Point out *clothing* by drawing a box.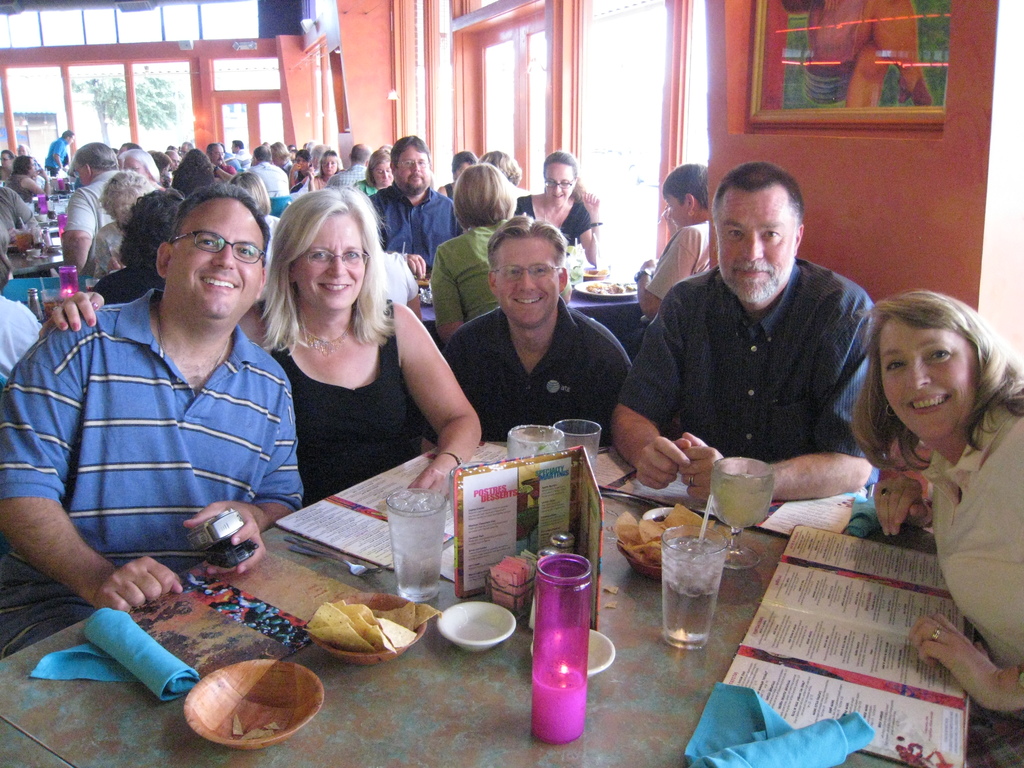
{"x1": 90, "y1": 266, "x2": 163, "y2": 303}.
